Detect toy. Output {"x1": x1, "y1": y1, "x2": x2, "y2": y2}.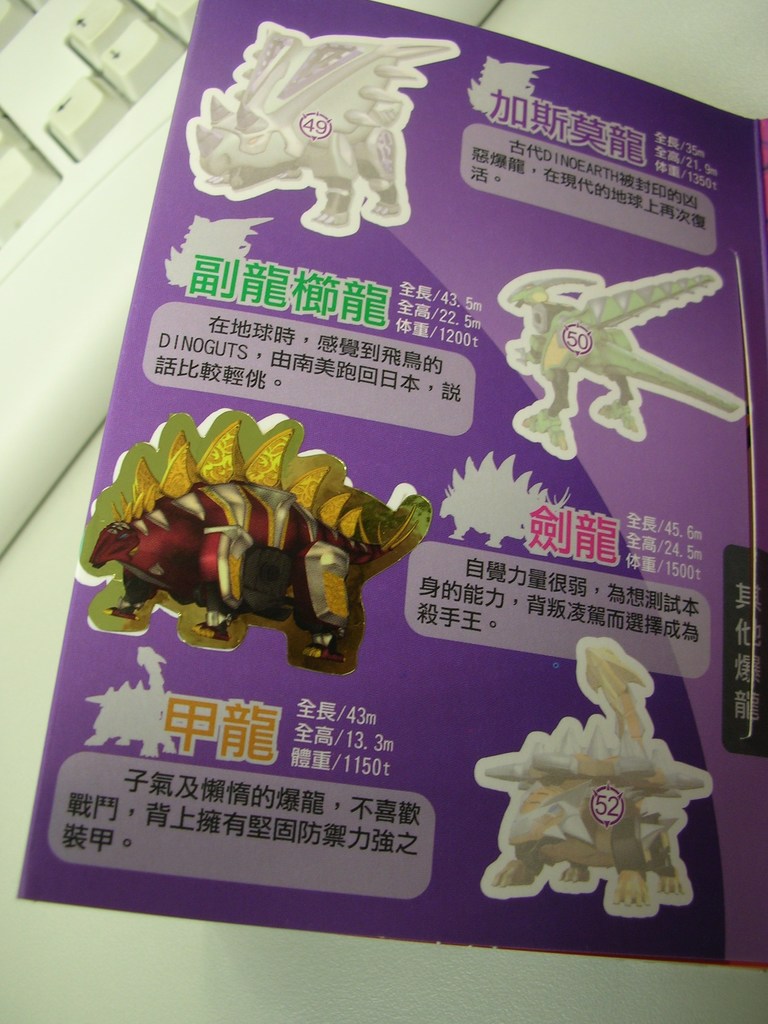
{"x1": 472, "y1": 640, "x2": 718, "y2": 918}.
